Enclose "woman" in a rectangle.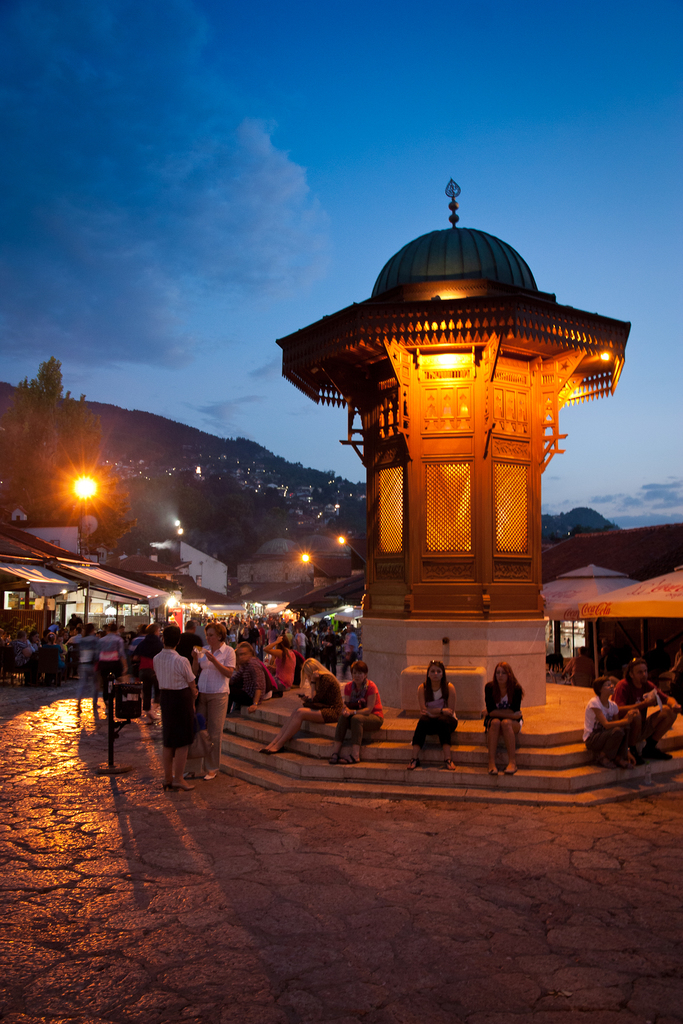
(left=265, top=628, right=290, bottom=694).
